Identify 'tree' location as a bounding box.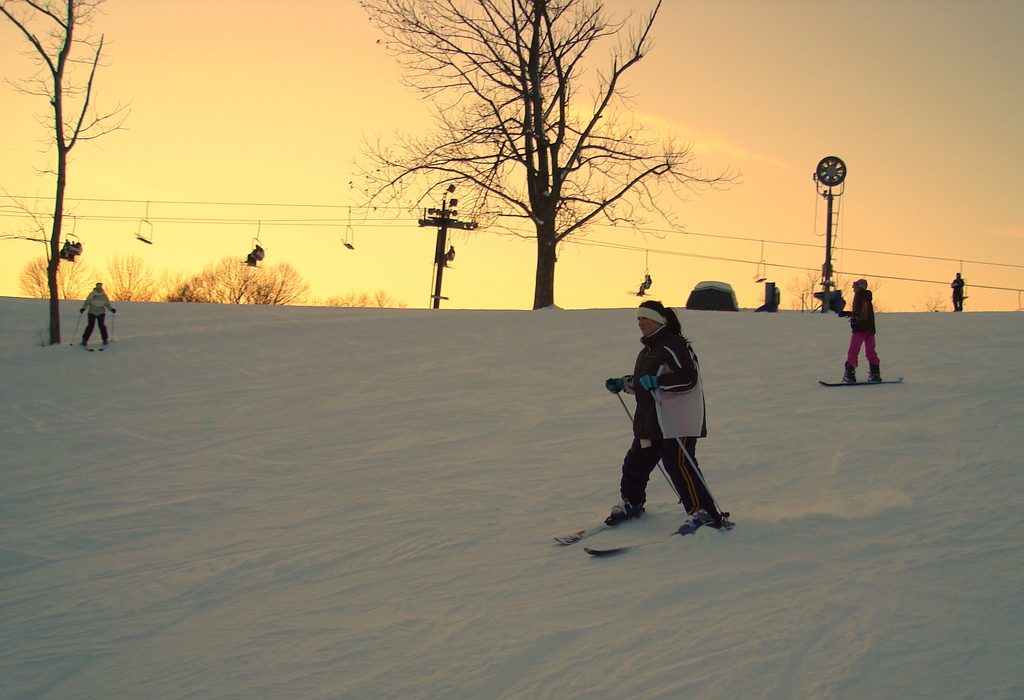
11:243:116:300.
